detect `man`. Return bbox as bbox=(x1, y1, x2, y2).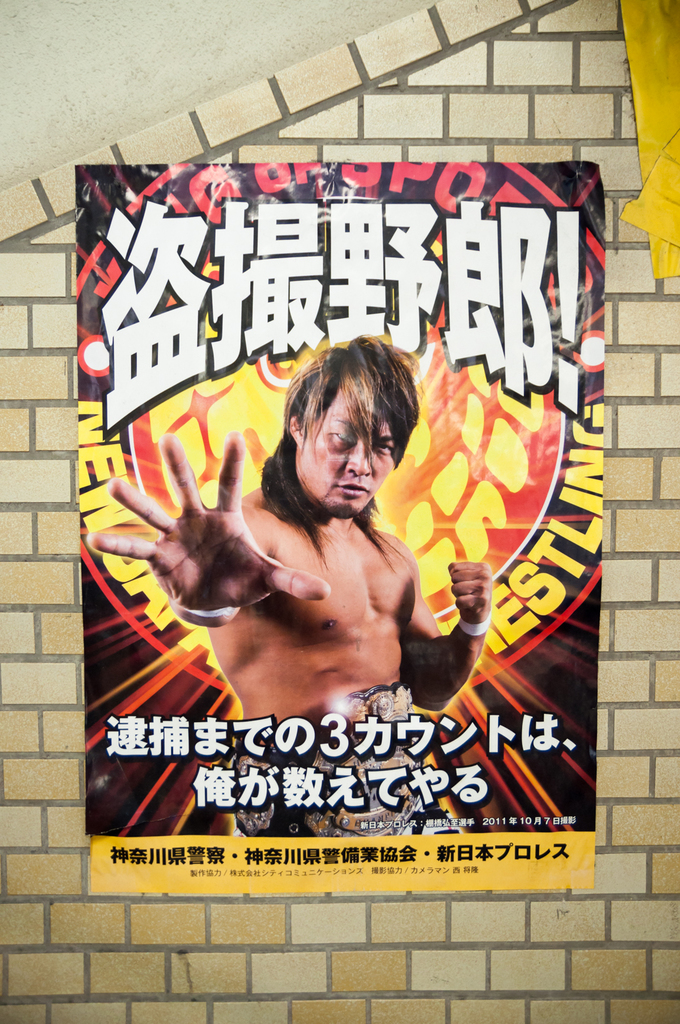
bbox=(86, 331, 489, 829).
